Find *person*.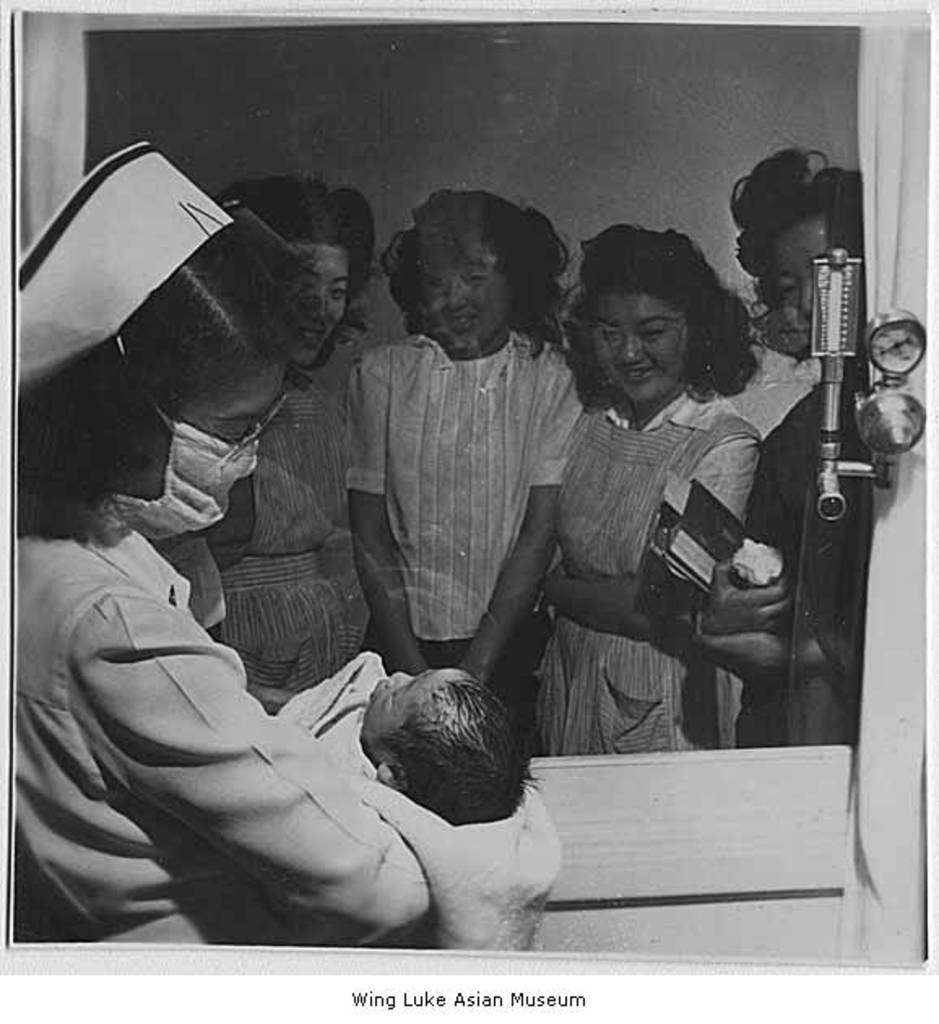
bbox(276, 658, 543, 831).
